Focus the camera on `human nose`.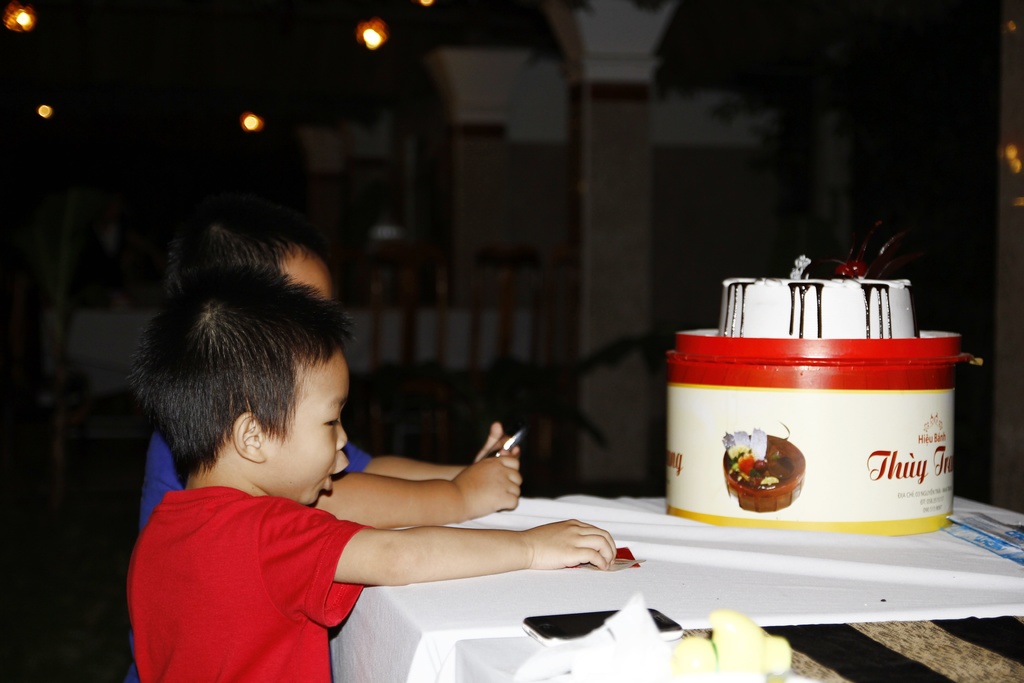
Focus region: x1=336 y1=421 x2=349 y2=454.
